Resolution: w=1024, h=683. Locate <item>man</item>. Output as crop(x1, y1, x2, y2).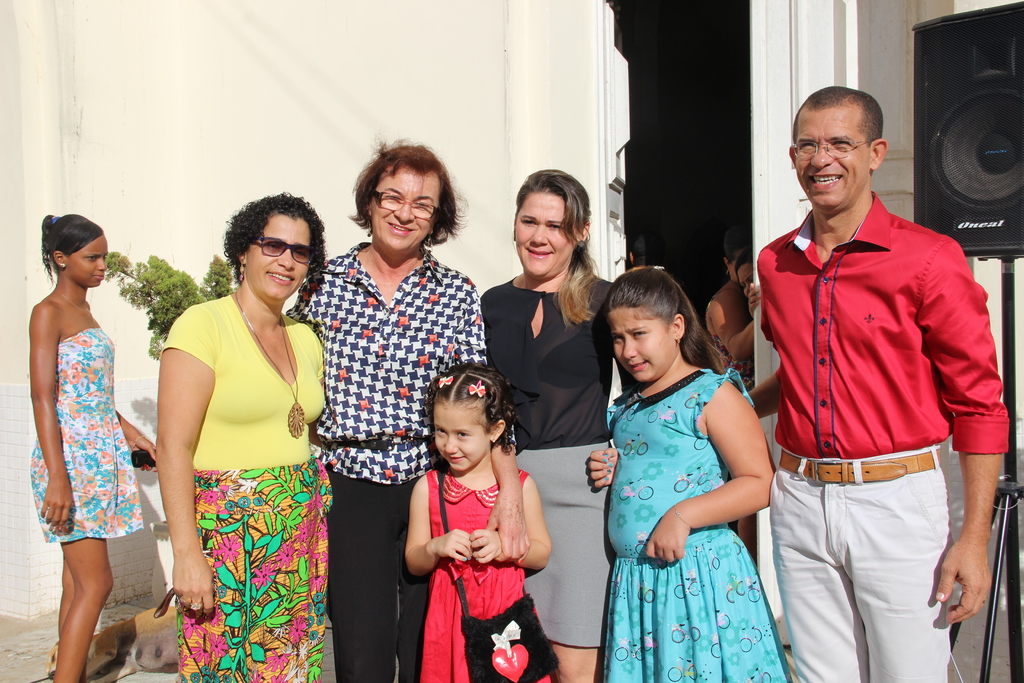
crop(749, 88, 1010, 682).
